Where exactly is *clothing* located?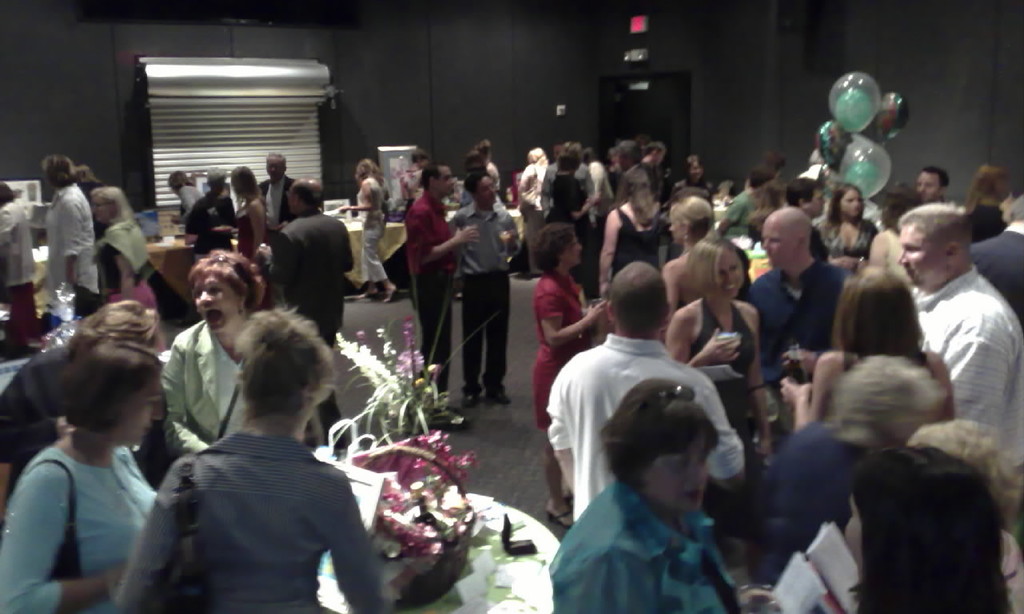
Its bounding box is x1=818, y1=218, x2=867, y2=265.
